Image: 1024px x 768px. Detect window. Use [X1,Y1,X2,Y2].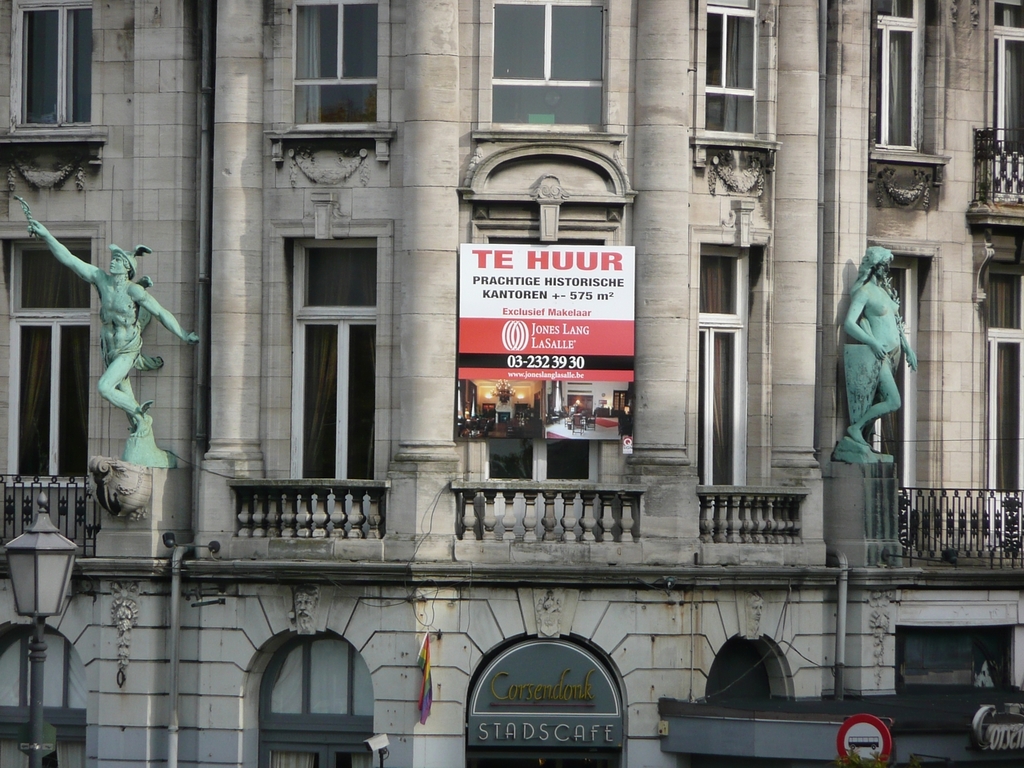
[1,0,106,136].
